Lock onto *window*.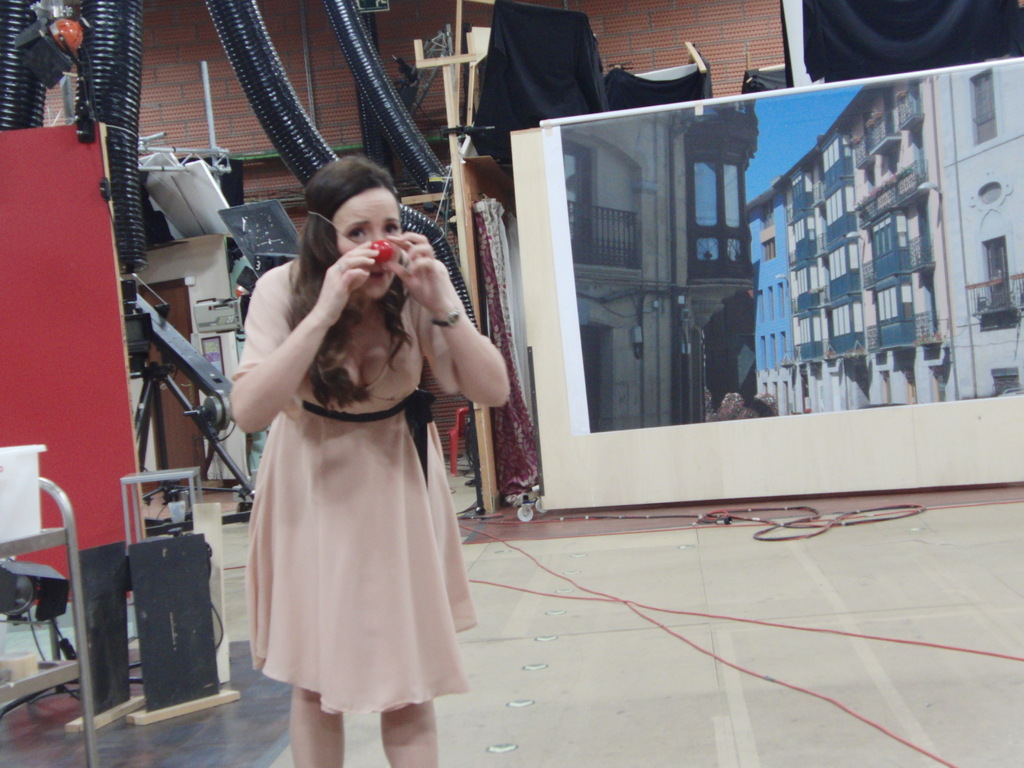
Locked: rect(908, 122, 924, 192).
